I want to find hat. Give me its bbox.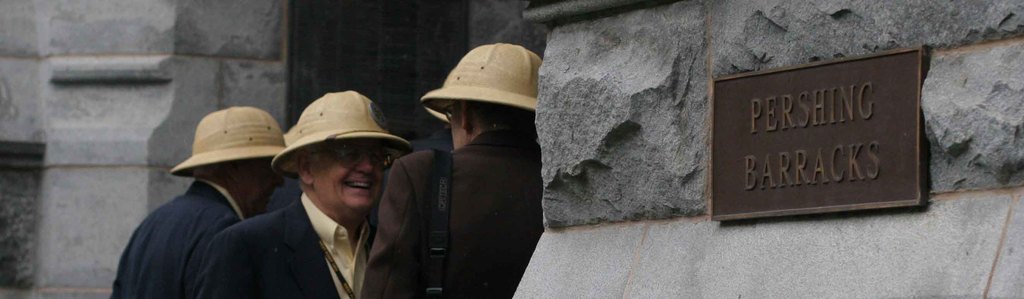
bbox=[262, 82, 428, 174].
